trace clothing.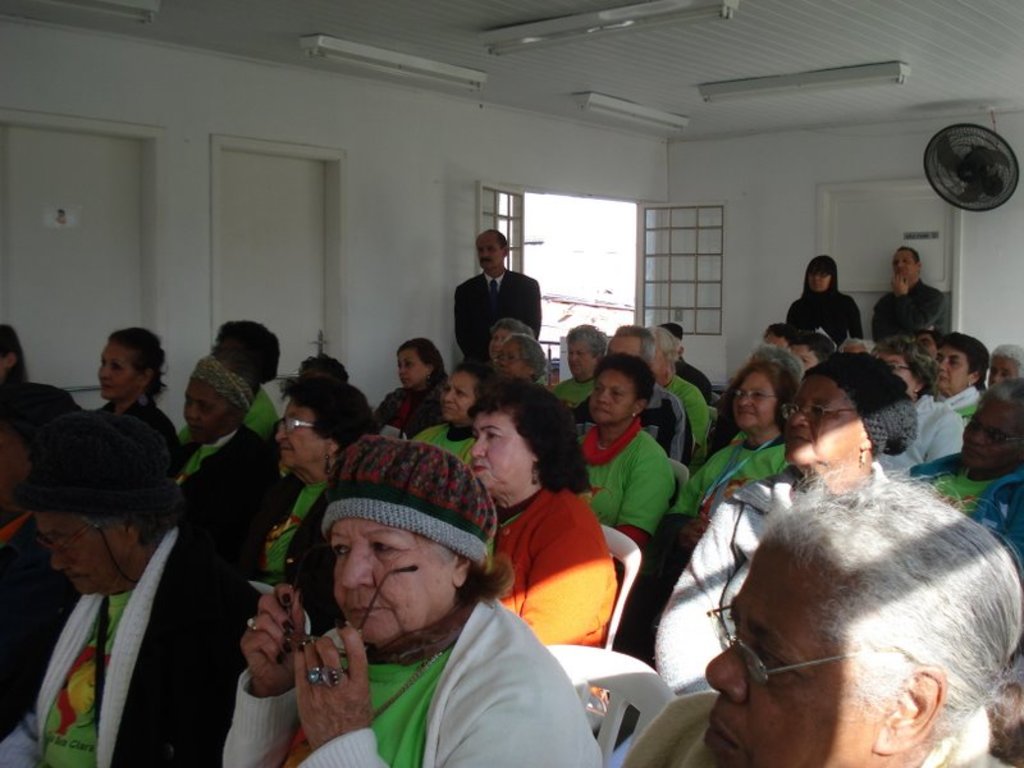
Traced to region(223, 603, 620, 767).
